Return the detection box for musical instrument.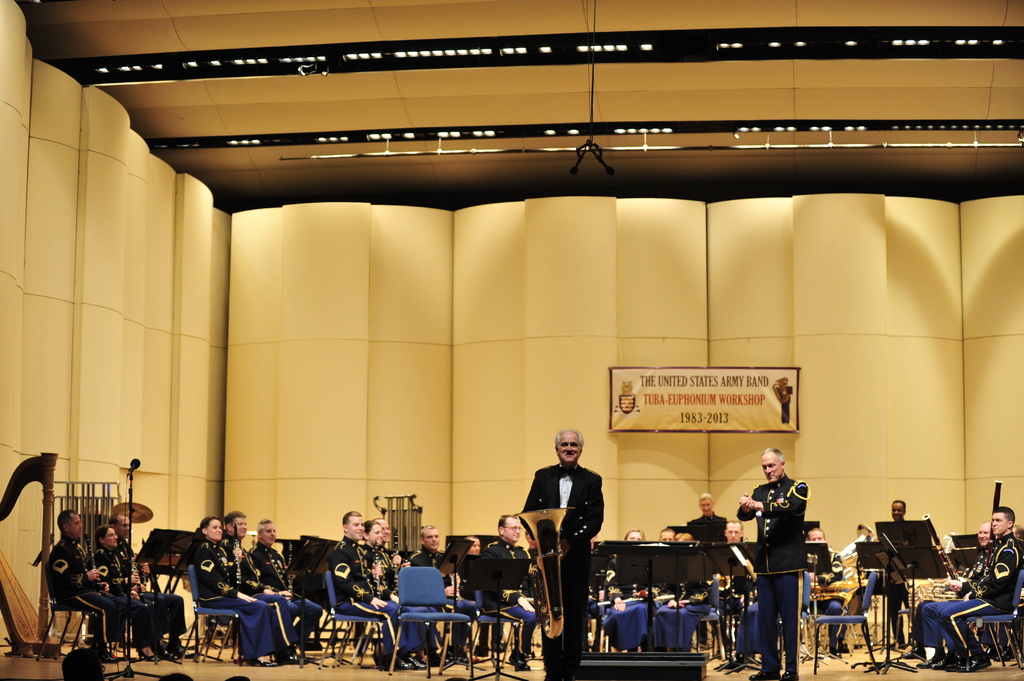
locate(85, 531, 105, 597).
